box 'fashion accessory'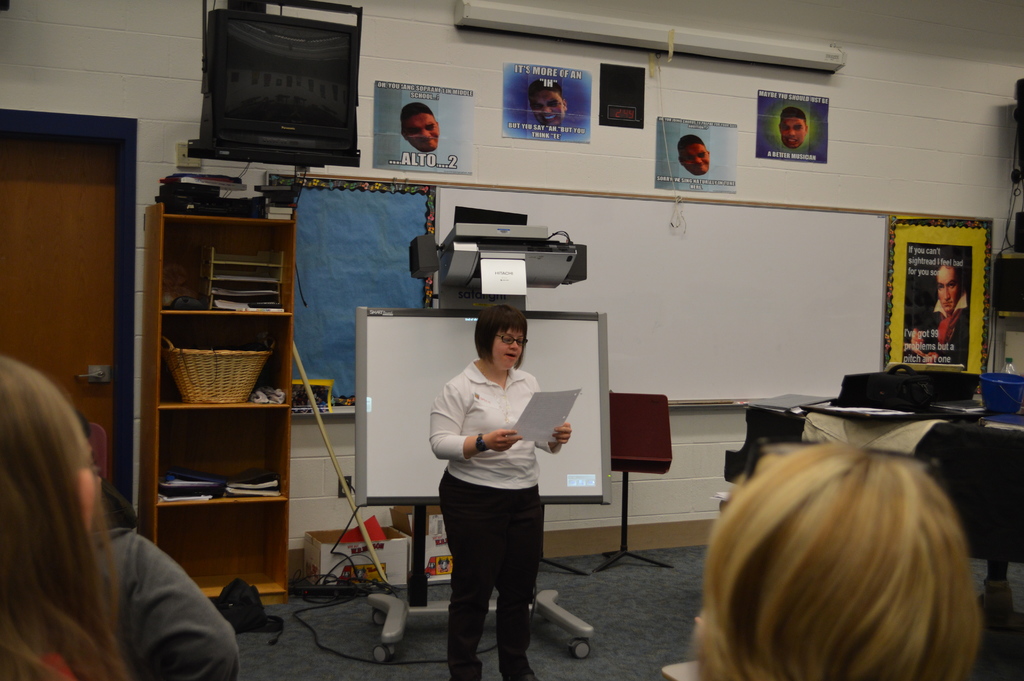
detection(476, 359, 508, 423)
